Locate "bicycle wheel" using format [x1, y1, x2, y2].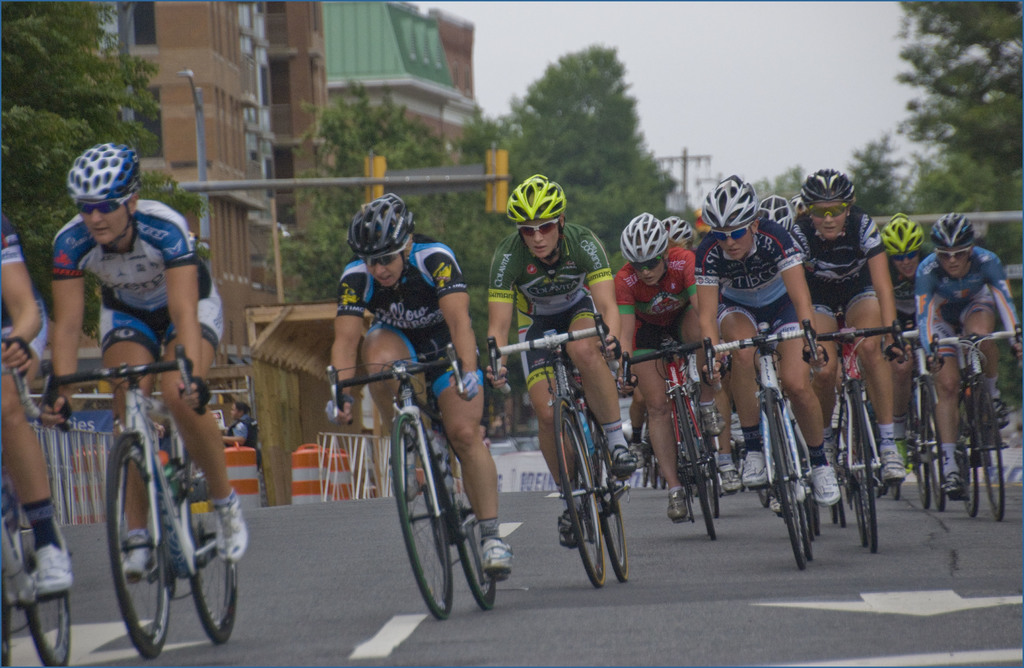
[668, 384, 714, 536].
